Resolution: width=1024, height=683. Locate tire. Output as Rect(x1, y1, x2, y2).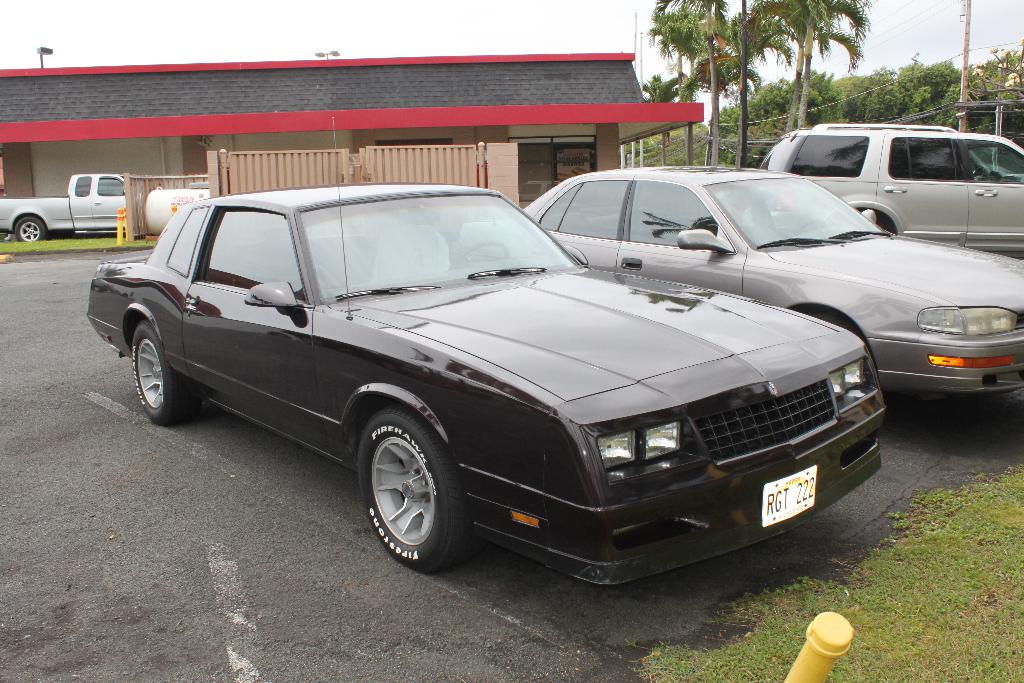
Rect(356, 415, 468, 578).
